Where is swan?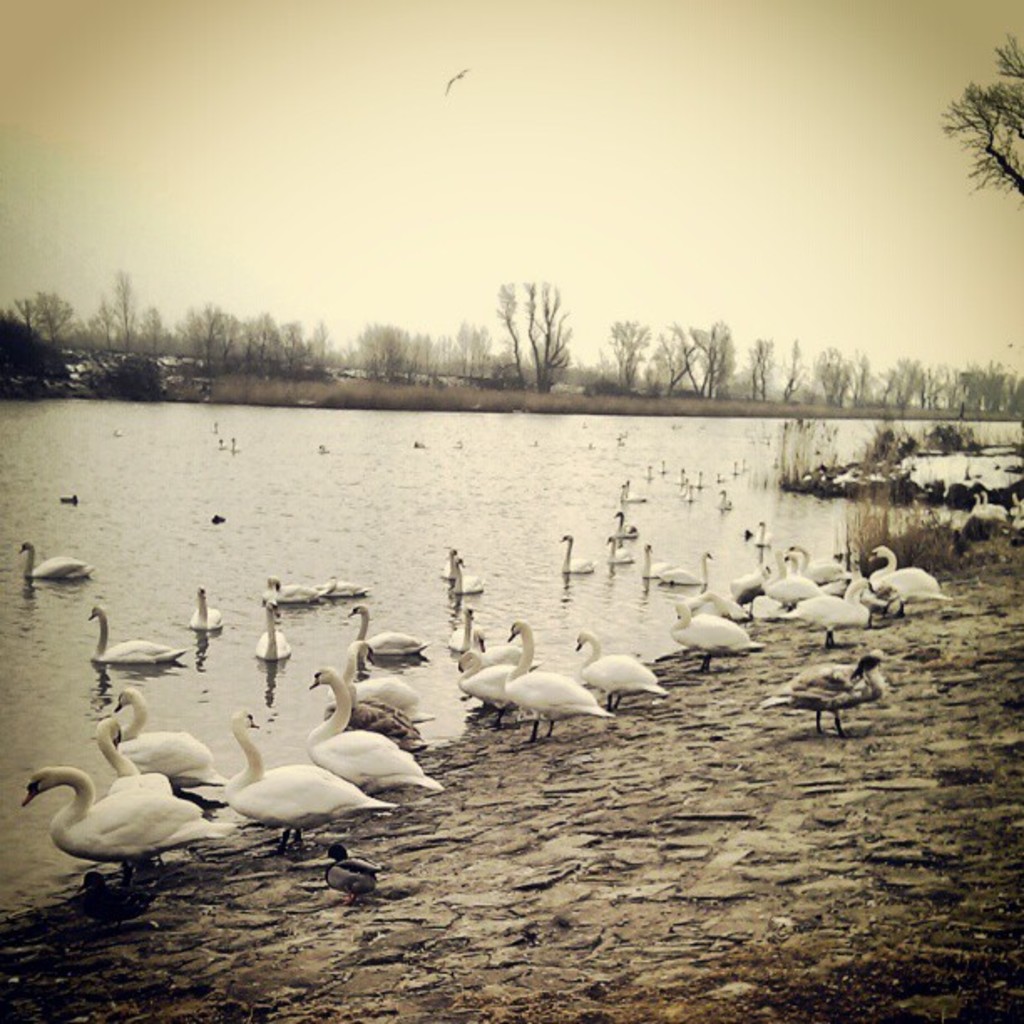
(223,704,400,847).
